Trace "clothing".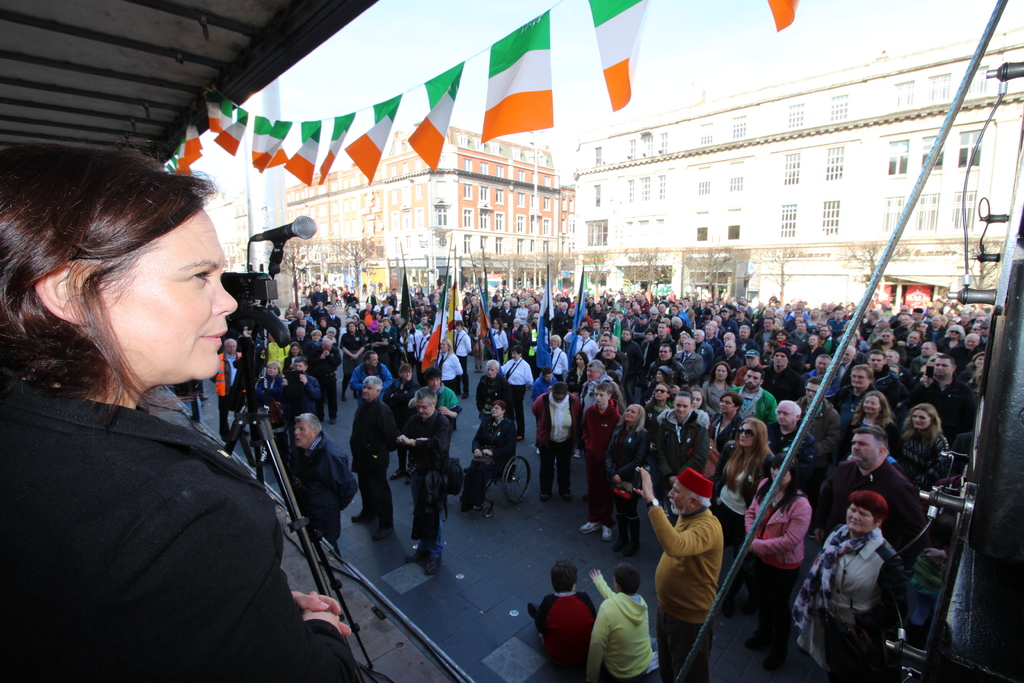
Traced to [x1=474, y1=427, x2=523, y2=516].
